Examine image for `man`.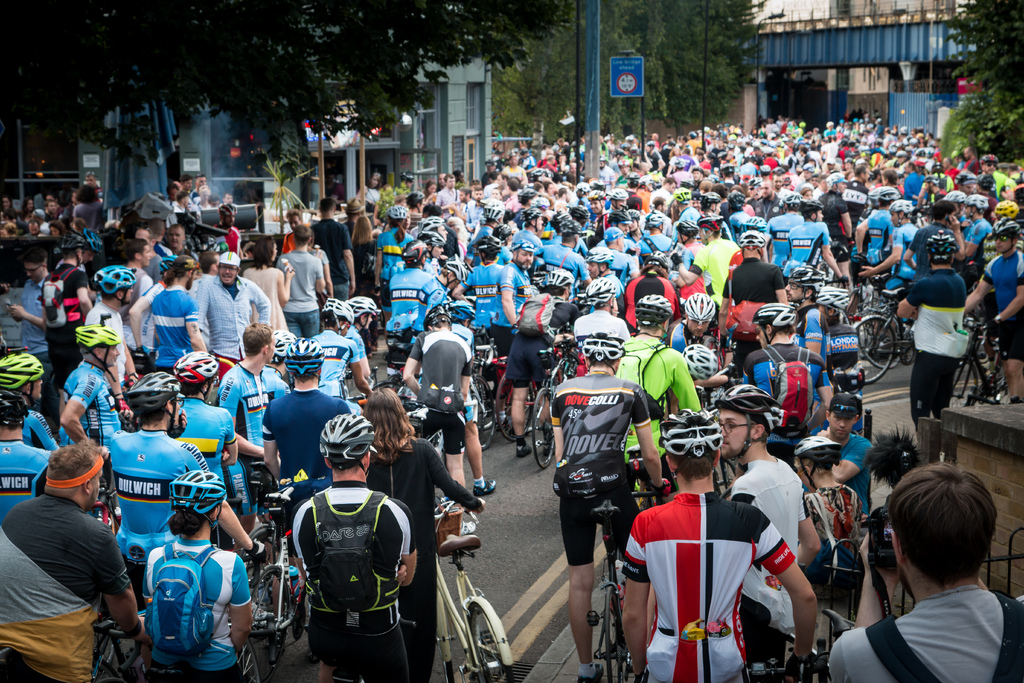
Examination result: 310 194 358 294.
